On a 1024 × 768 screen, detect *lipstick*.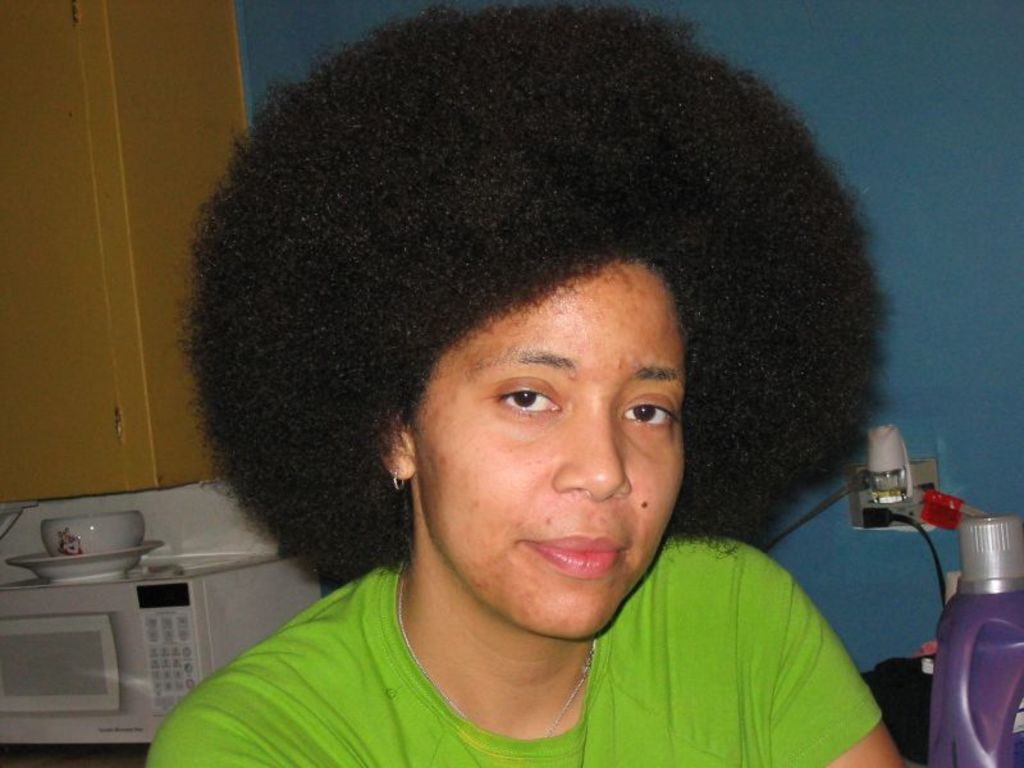
(526, 529, 625, 579).
